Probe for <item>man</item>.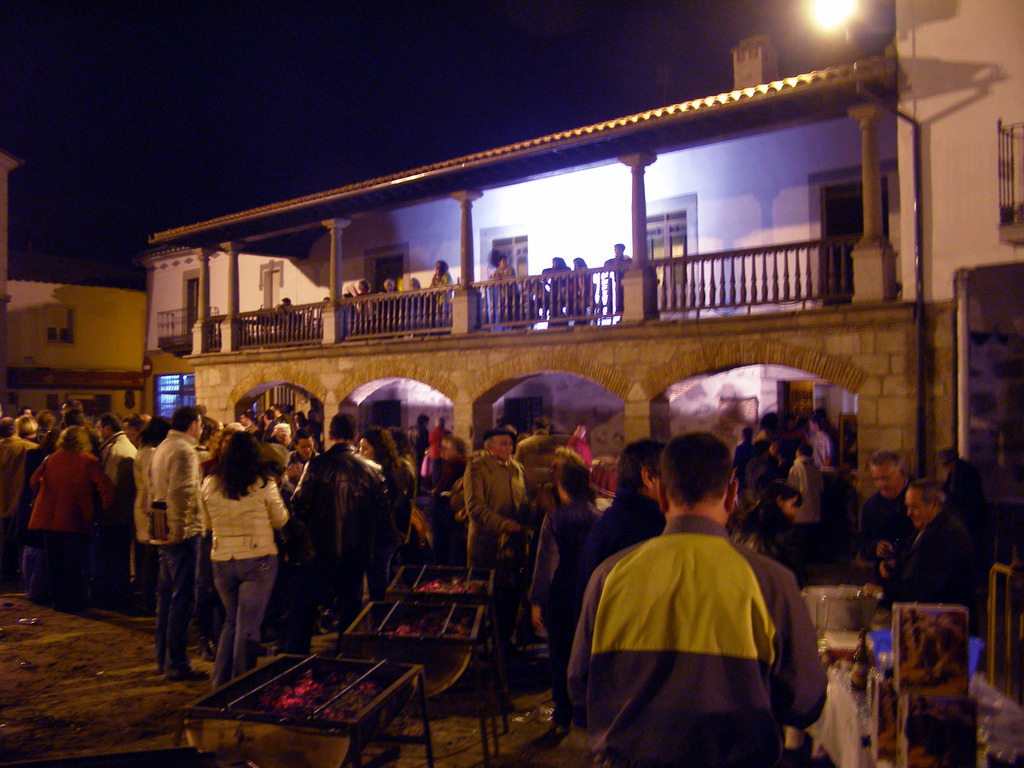
Probe result: (568, 440, 666, 724).
